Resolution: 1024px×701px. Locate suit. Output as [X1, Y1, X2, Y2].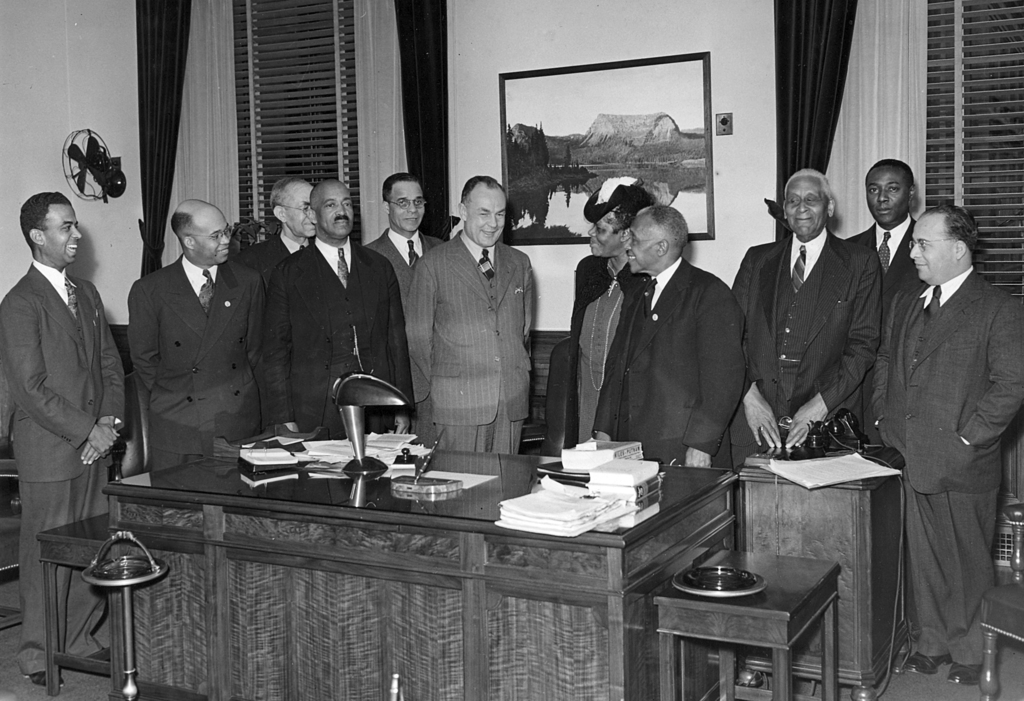
[400, 226, 538, 460].
